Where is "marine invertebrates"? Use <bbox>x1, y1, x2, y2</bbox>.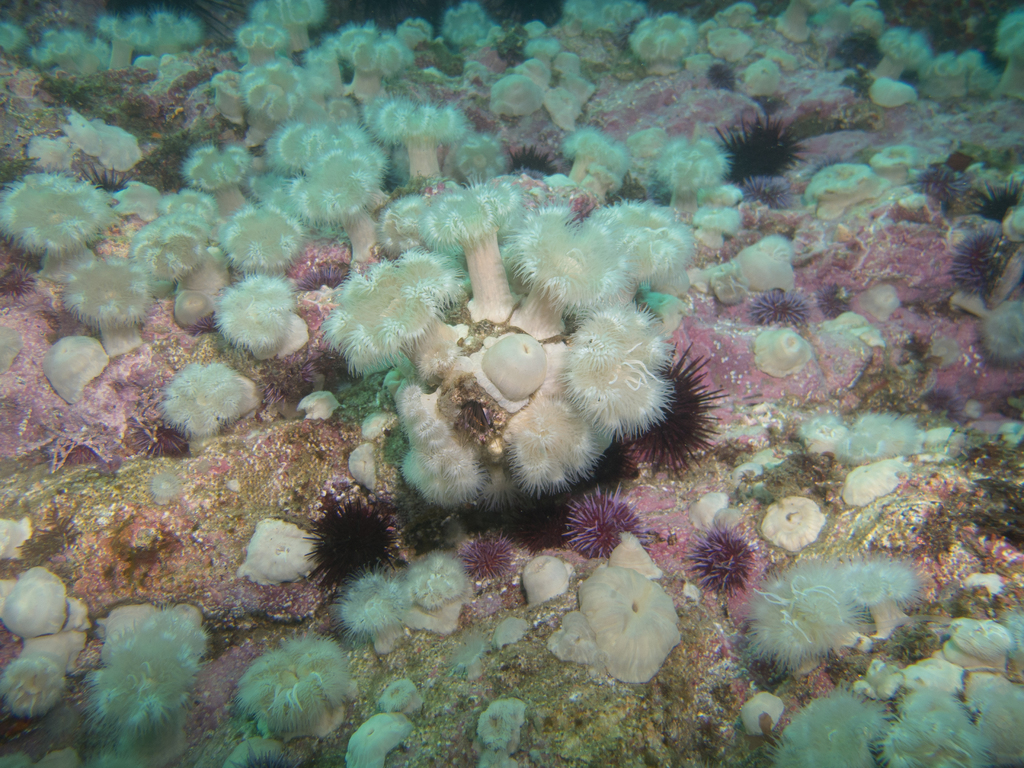
<bbox>219, 62, 260, 124</bbox>.
